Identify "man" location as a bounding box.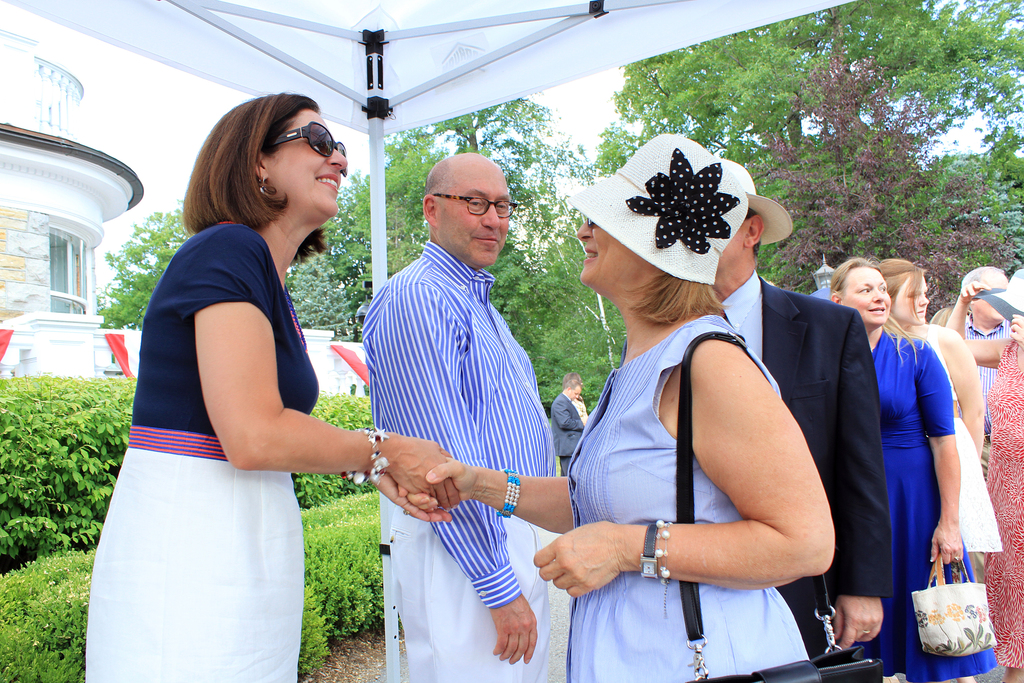
bbox=(959, 259, 1023, 484).
